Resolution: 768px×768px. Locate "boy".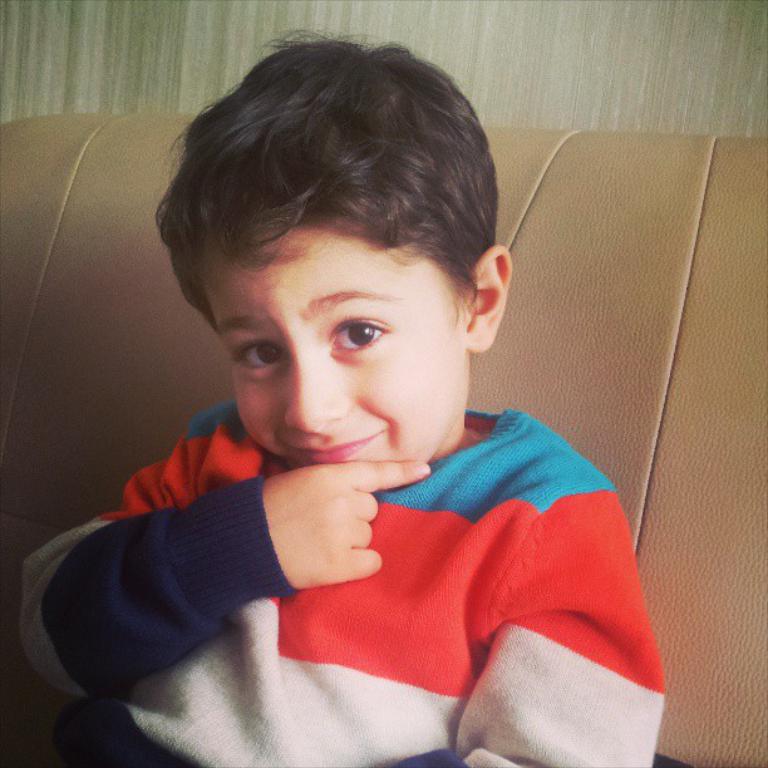
(x1=23, y1=23, x2=669, y2=767).
